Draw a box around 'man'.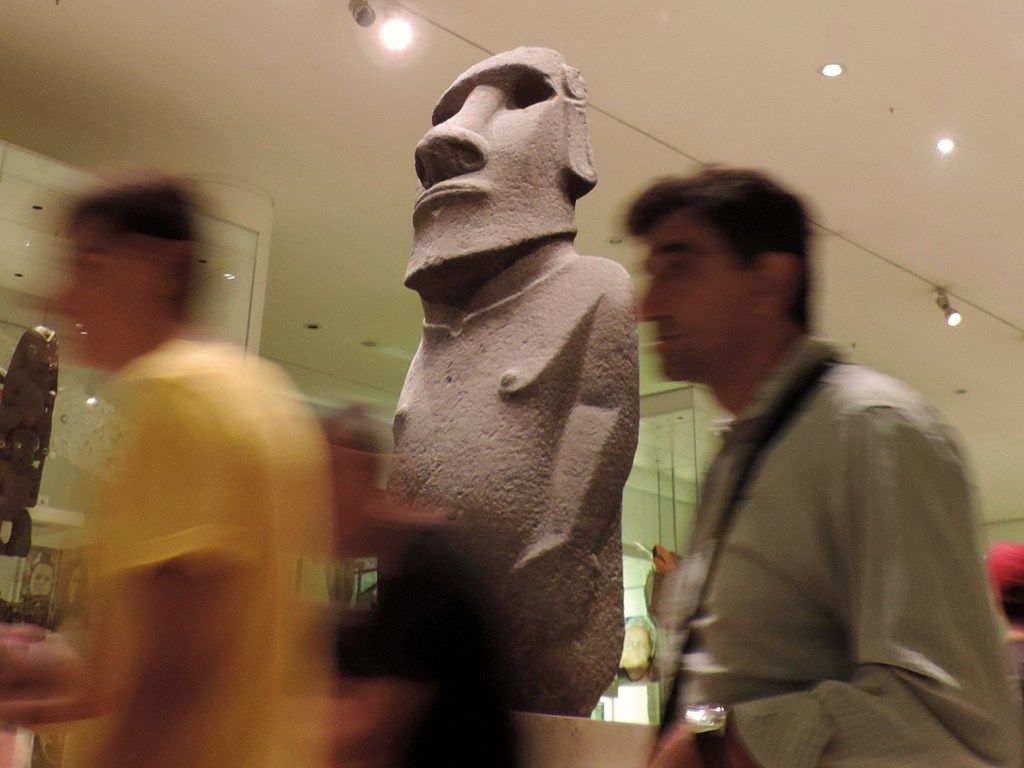
bbox=(637, 189, 1023, 762).
